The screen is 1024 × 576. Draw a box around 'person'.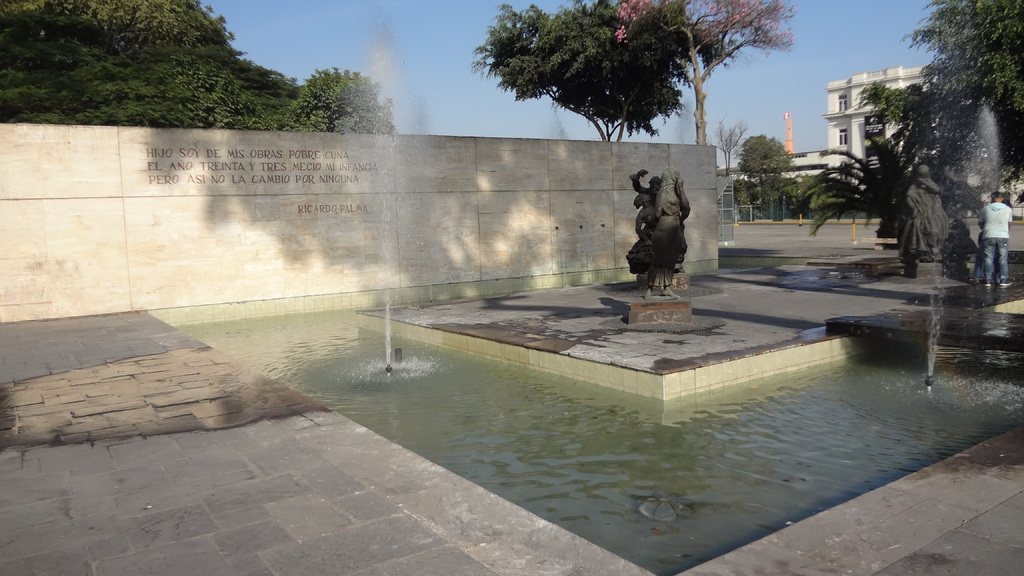
region(978, 191, 1010, 287).
